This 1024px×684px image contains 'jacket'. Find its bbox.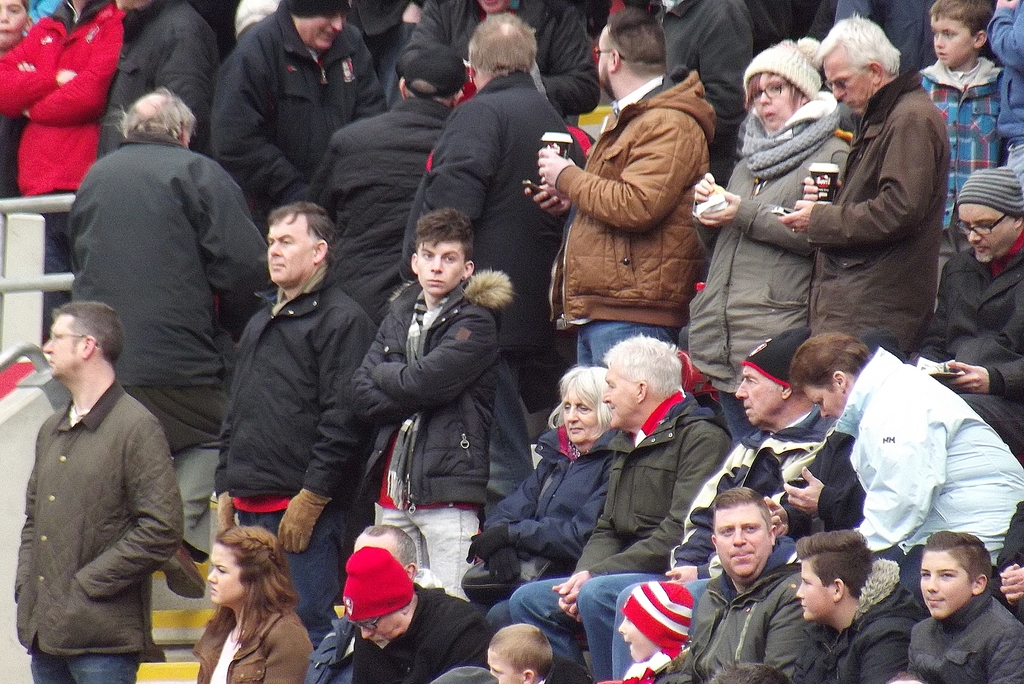
bbox=(335, 196, 538, 551).
